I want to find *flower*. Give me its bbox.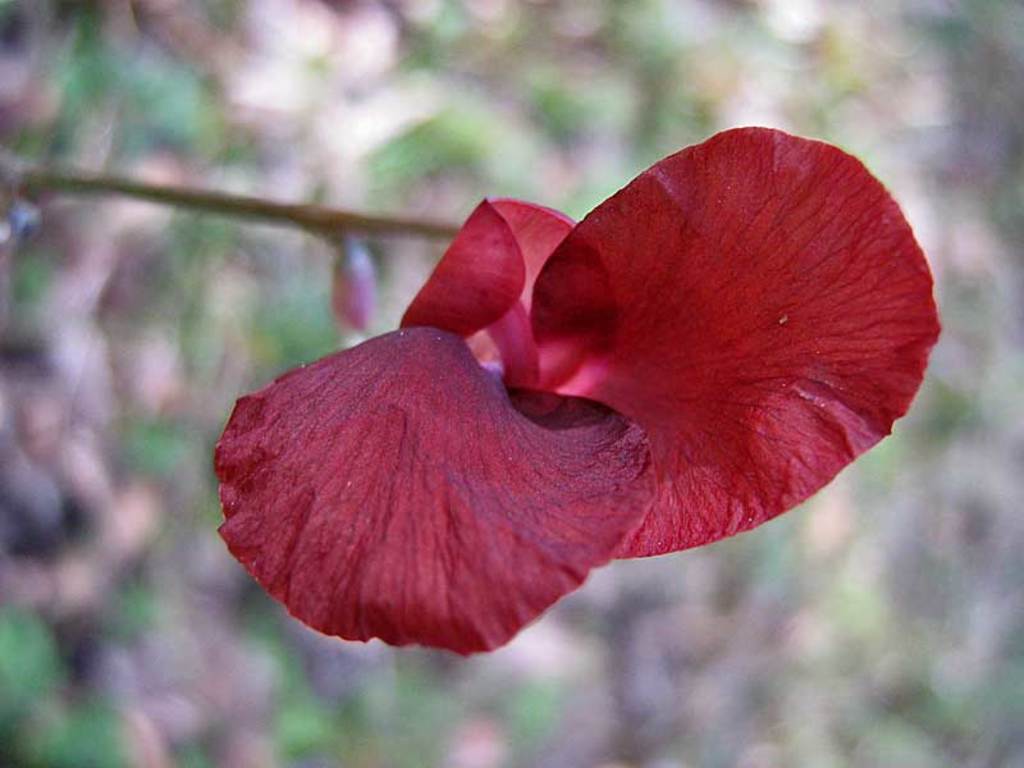
215:123:931:664.
